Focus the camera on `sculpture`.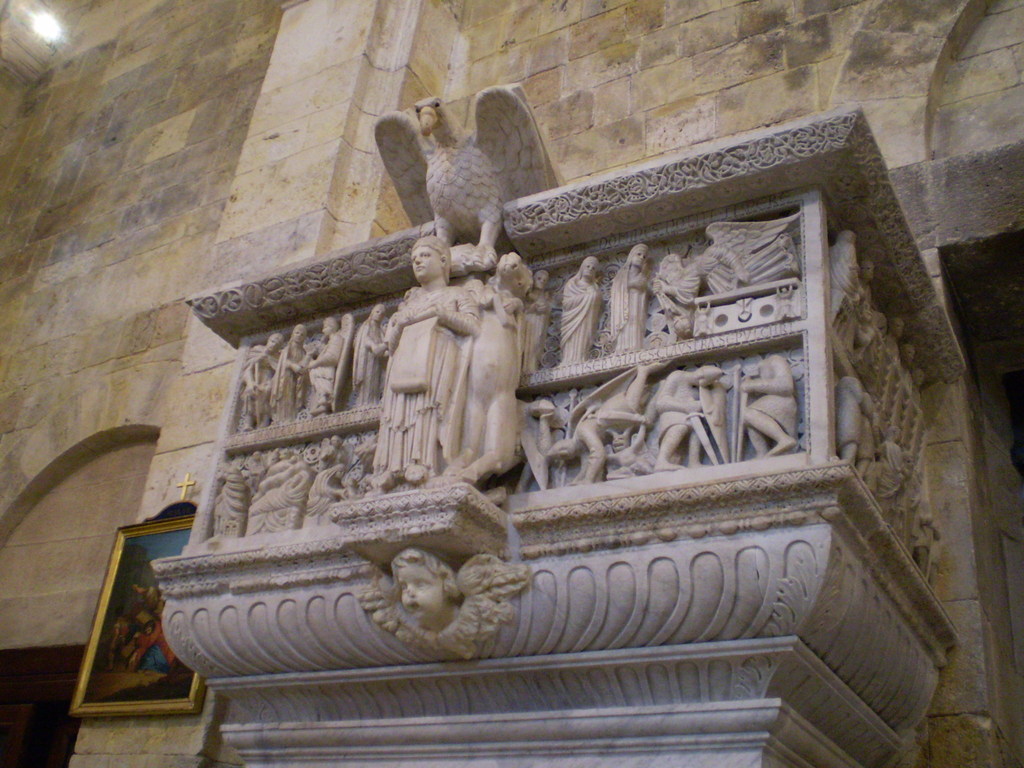
Focus region: region(650, 365, 721, 474).
